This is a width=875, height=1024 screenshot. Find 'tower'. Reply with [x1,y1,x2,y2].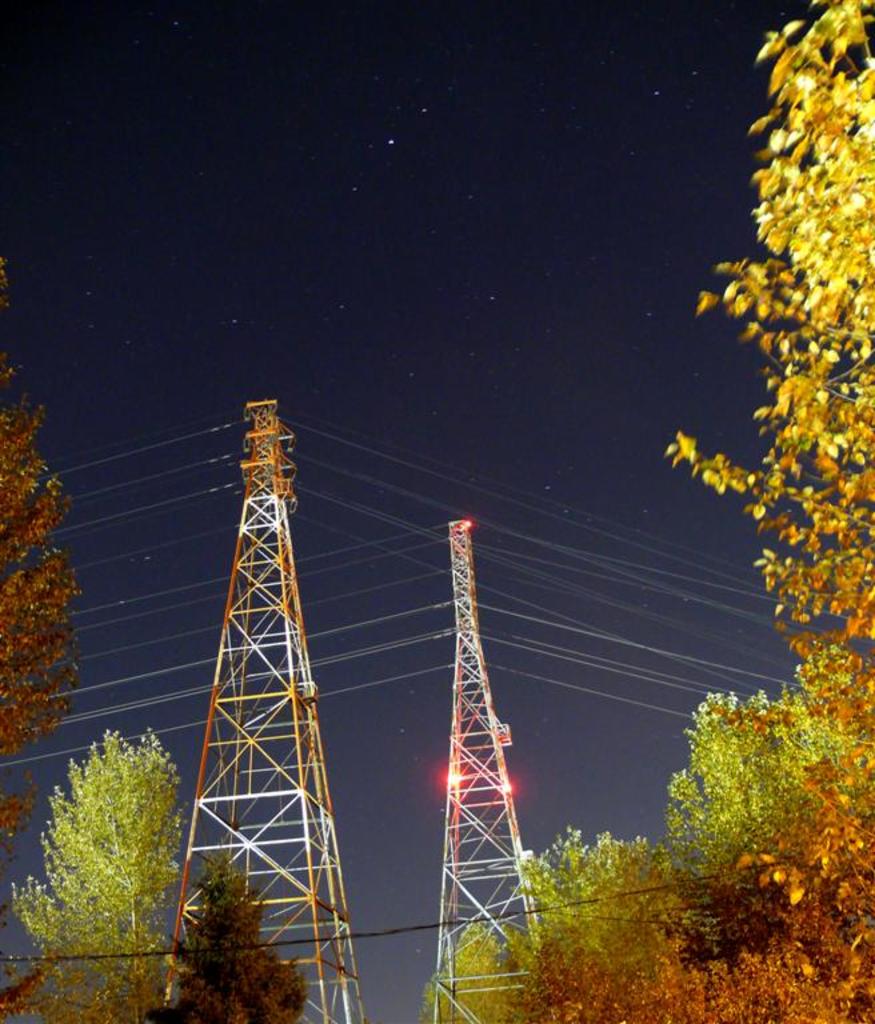
[161,388,371,1023].
